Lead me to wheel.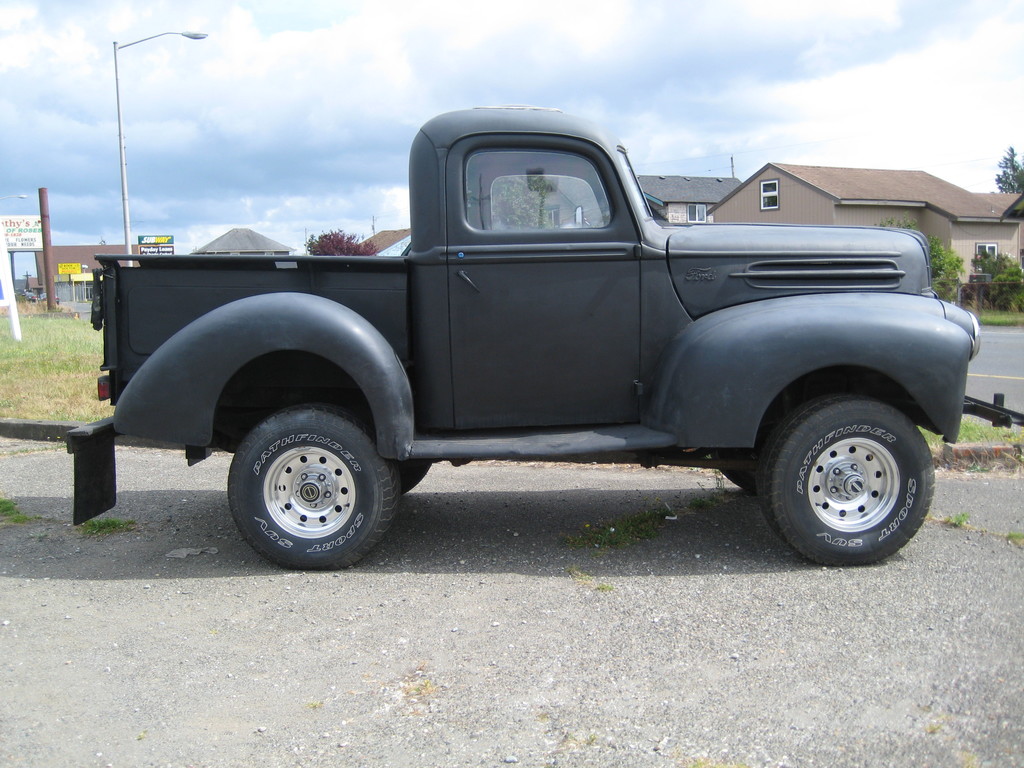
Lead to {"x1": 216, "y1": 401, "x2": 401, "y2": 560}.
